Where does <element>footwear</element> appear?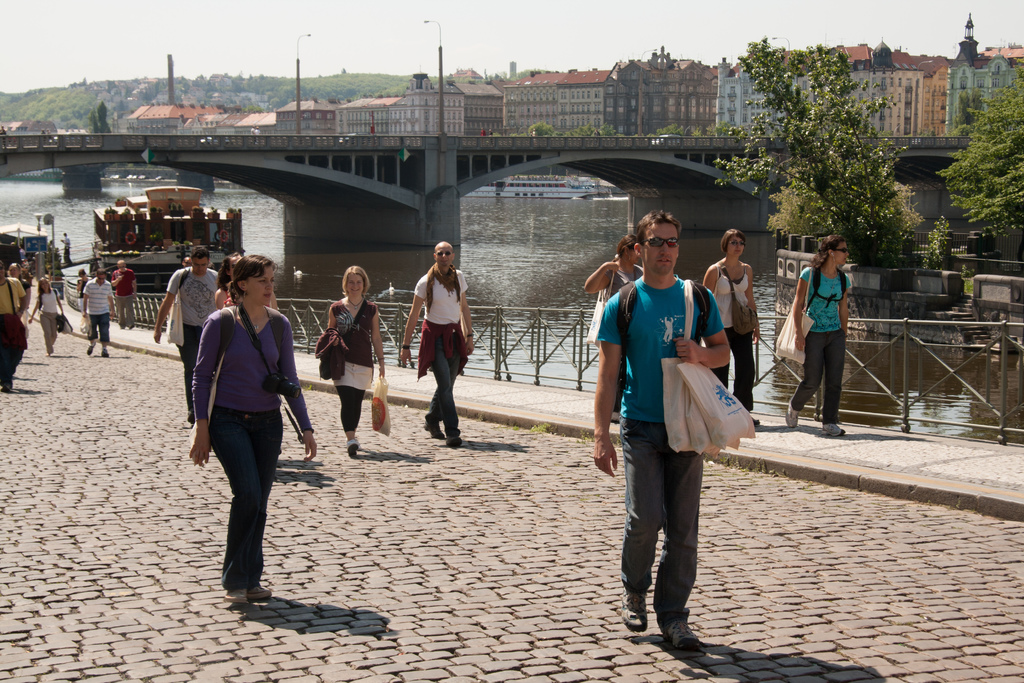
Appears at (x1=222, y1=583, x2=246, y2=605).
